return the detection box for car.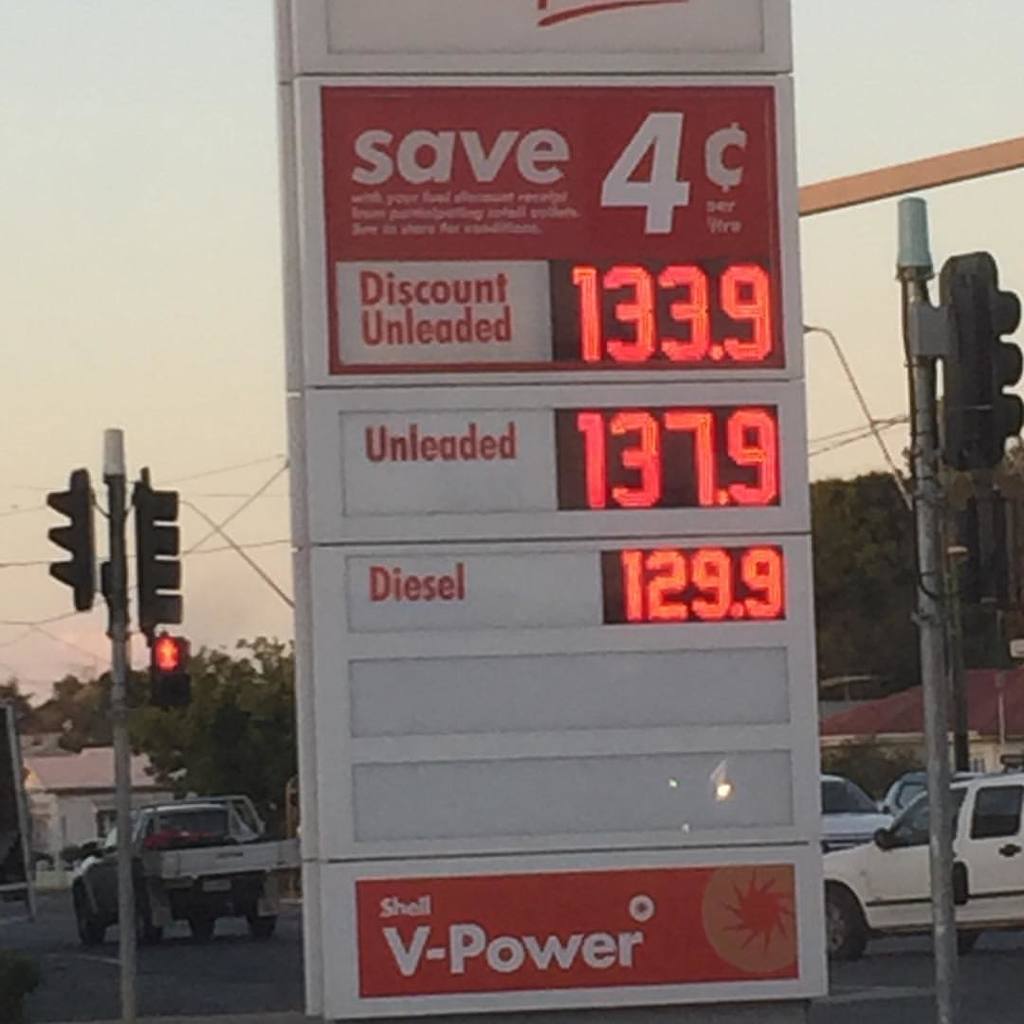
{"left": 822, "top": 772, "right": 1023, "bottom": 963}.
